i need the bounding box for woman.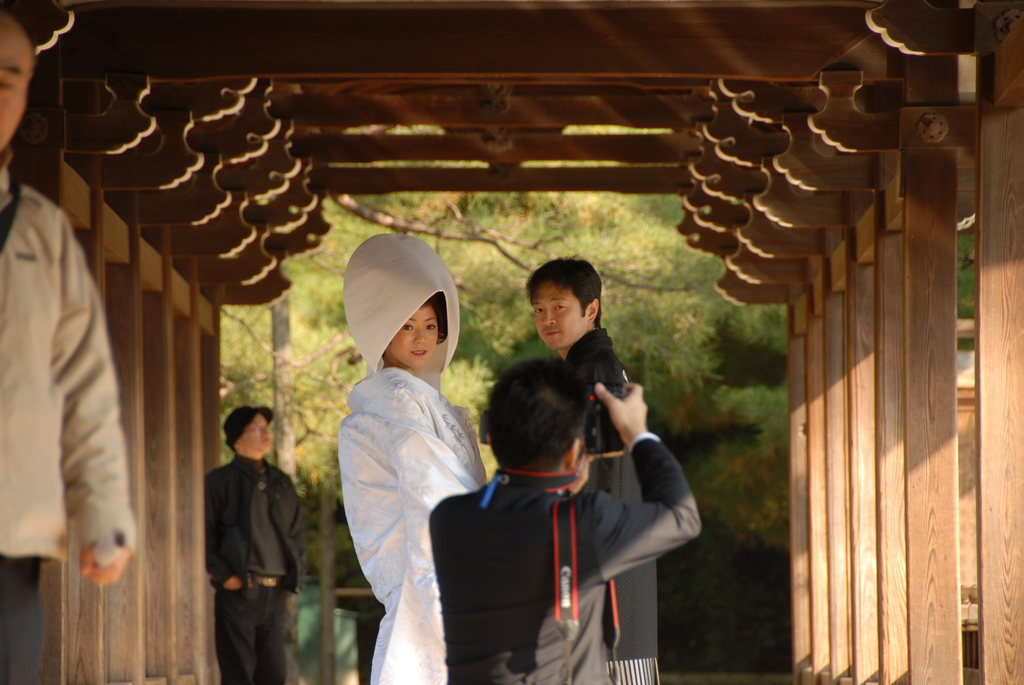
Here it is: x1=342 y1=232 x2=486 y2=684.
